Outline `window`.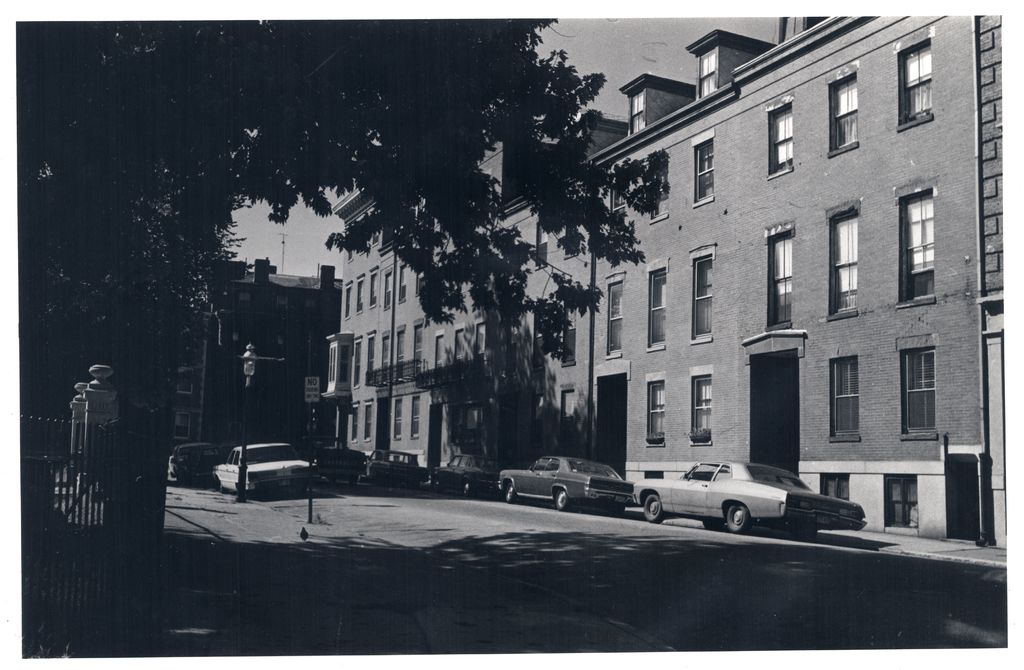
Outline: crop(898, 342, 937, 440).
